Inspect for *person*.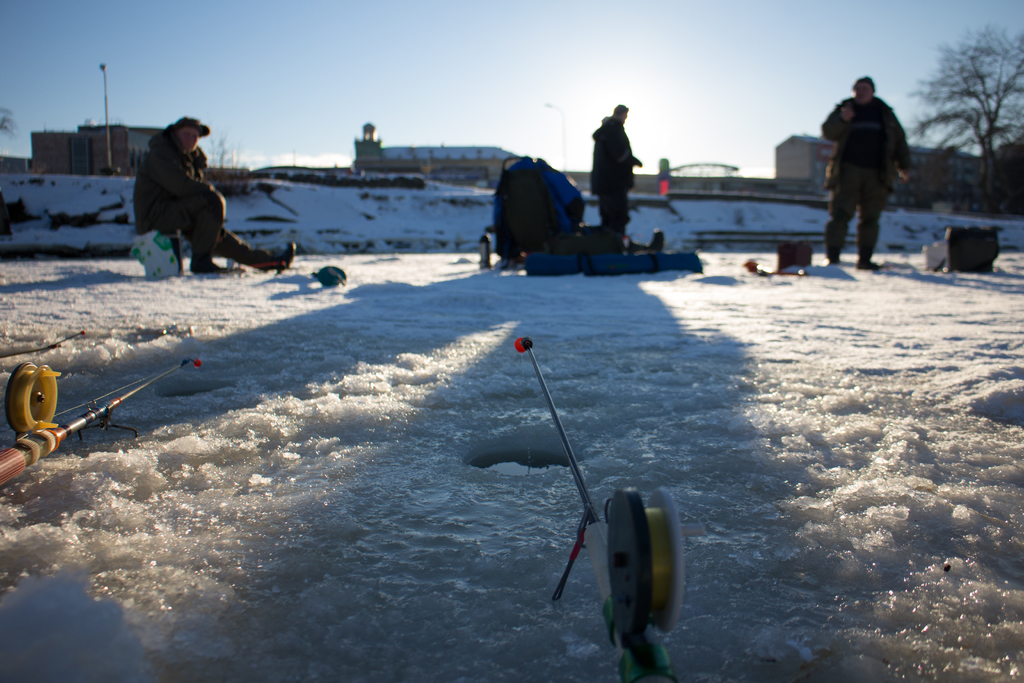
Inspection: [x1=133, y1=99, x2=227, y2=279].
